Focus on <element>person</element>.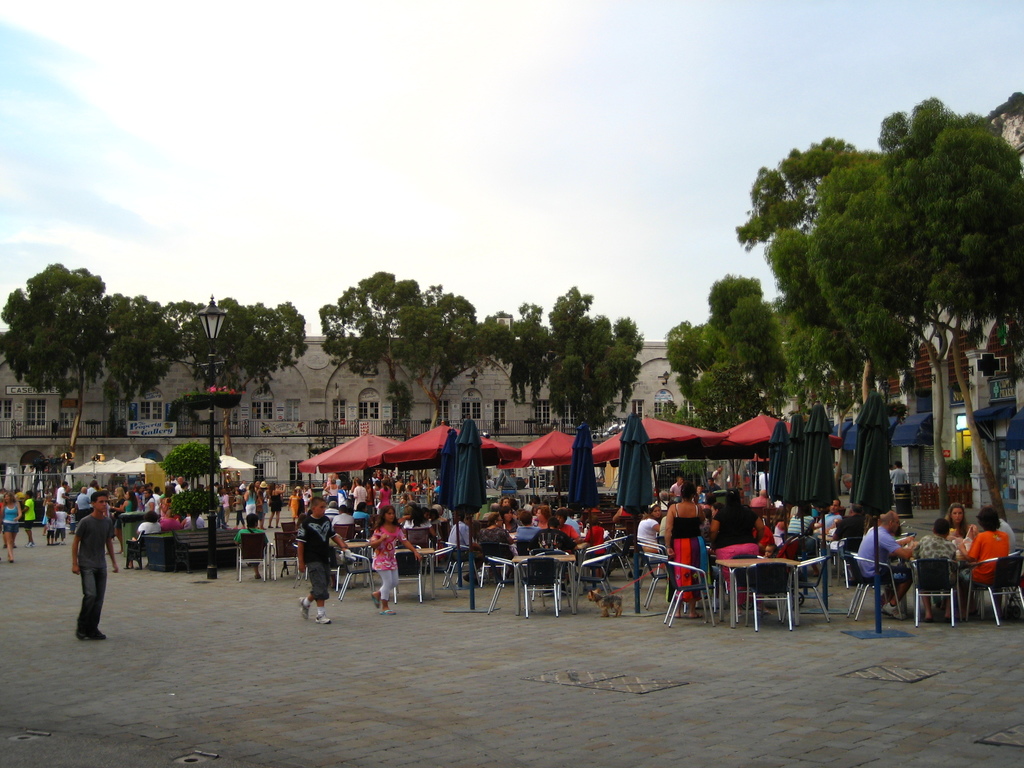
Focused at [left=74, top=486, right=116, bottom=638].
